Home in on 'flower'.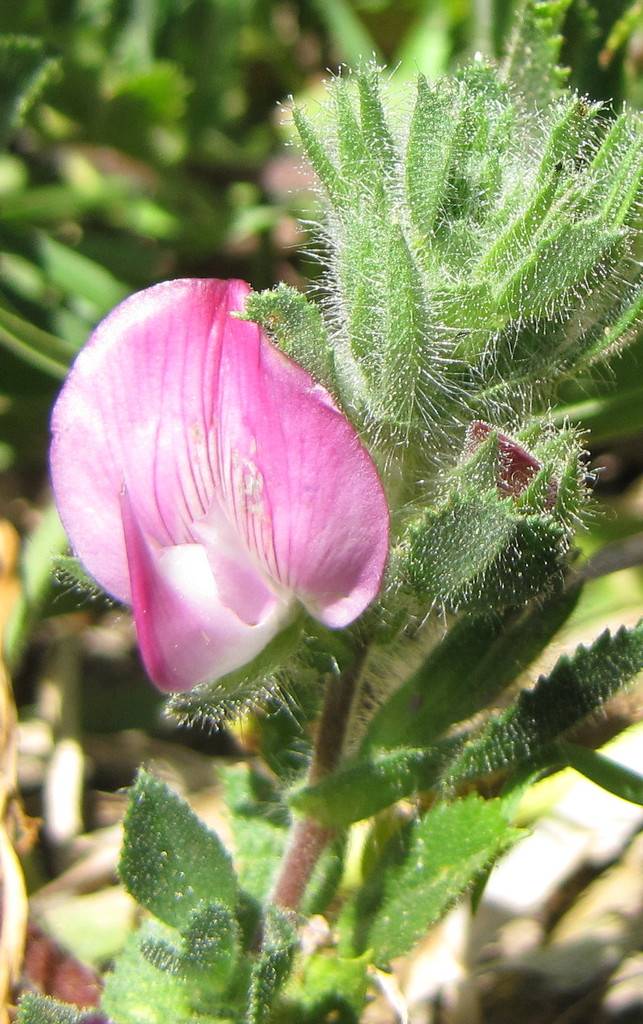
Homed in at bbox=(37, 275, 405, 694).
